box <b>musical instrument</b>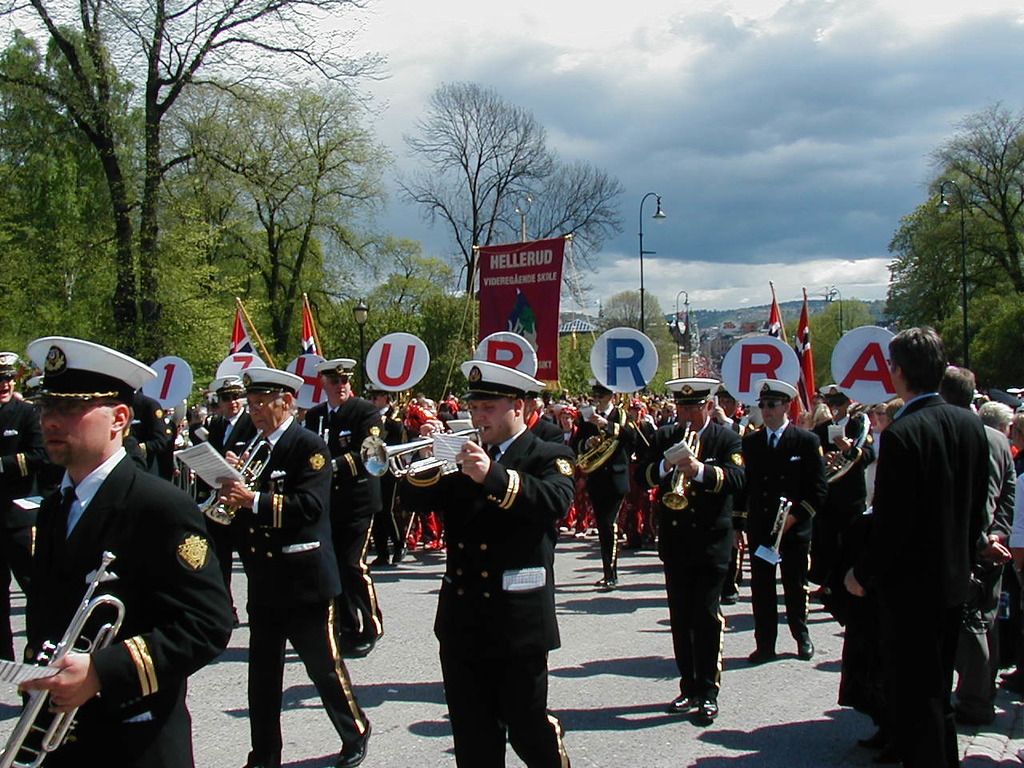
detection(10, 501, 160, 721)
